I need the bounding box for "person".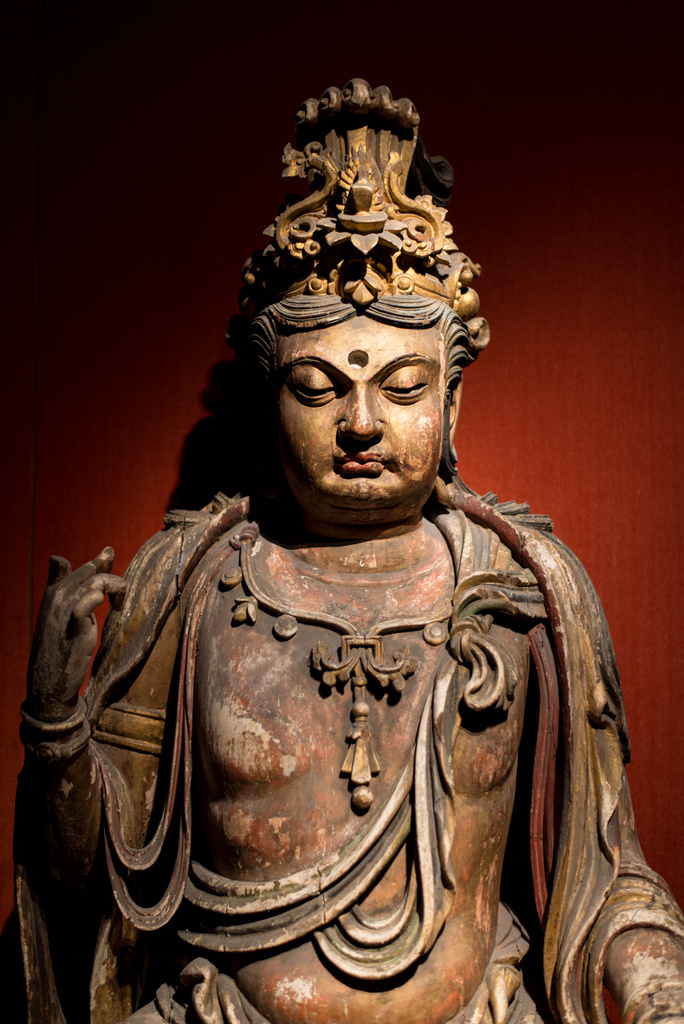
Here it is: (28, 215, 664, 1017).
